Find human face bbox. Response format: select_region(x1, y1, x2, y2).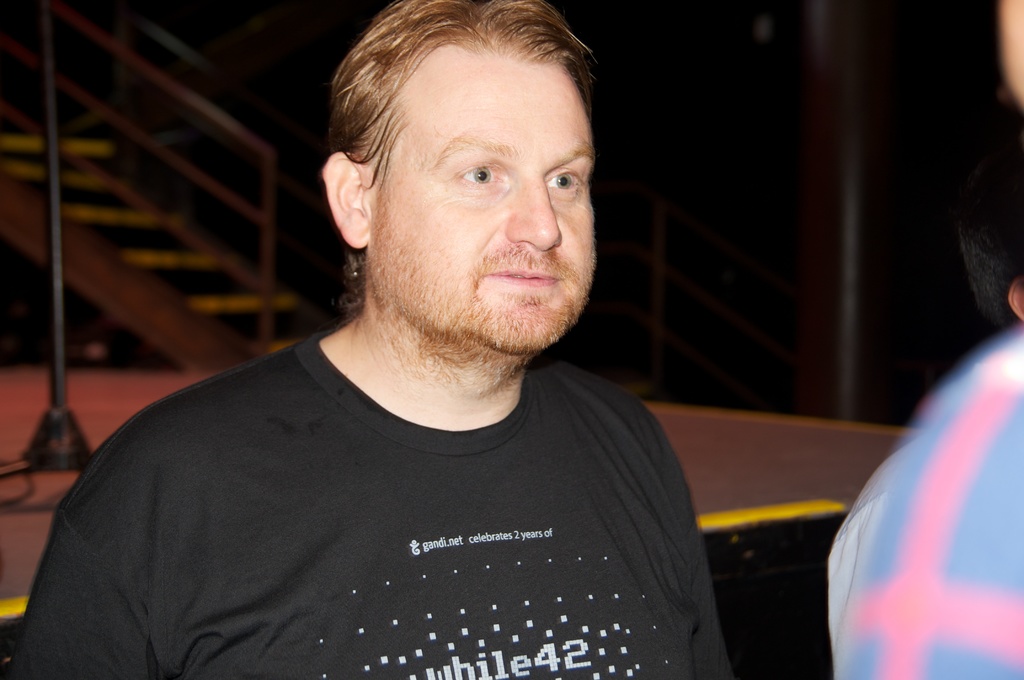
select_region(364, 54, 602, 348).
